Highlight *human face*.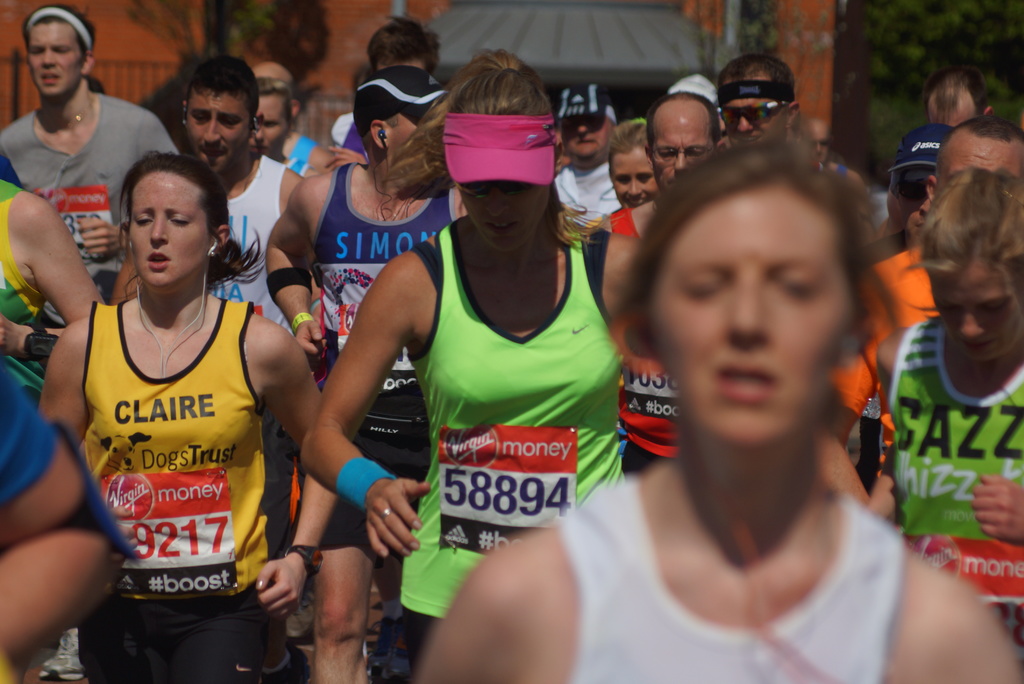
Highlighted region: locate(28, 19, 84, 95).
